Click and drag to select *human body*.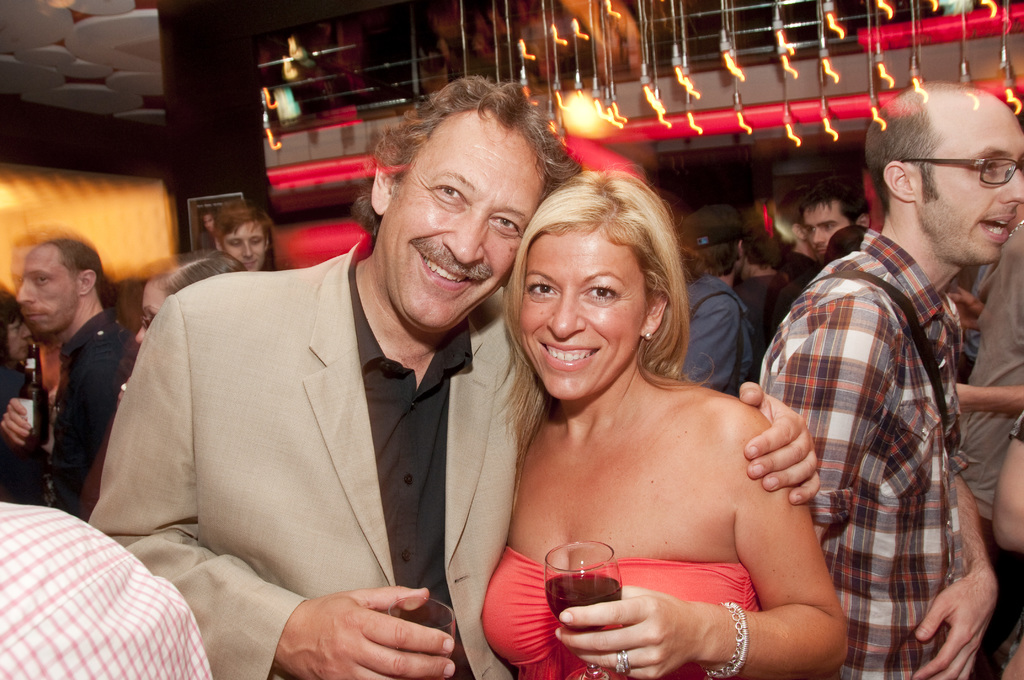
Selection: select_region(0, 238, 141, 521).
